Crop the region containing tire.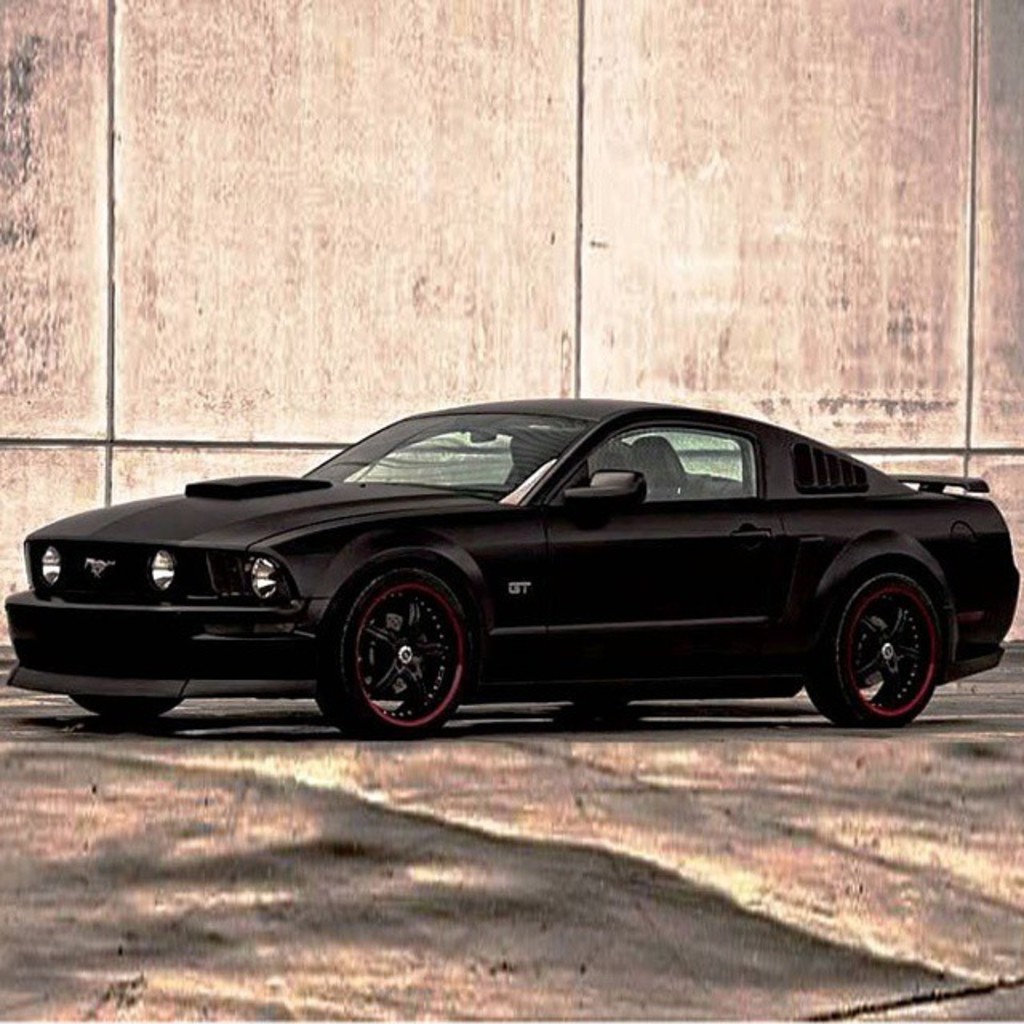
Crop region: 70,693,178,717.
